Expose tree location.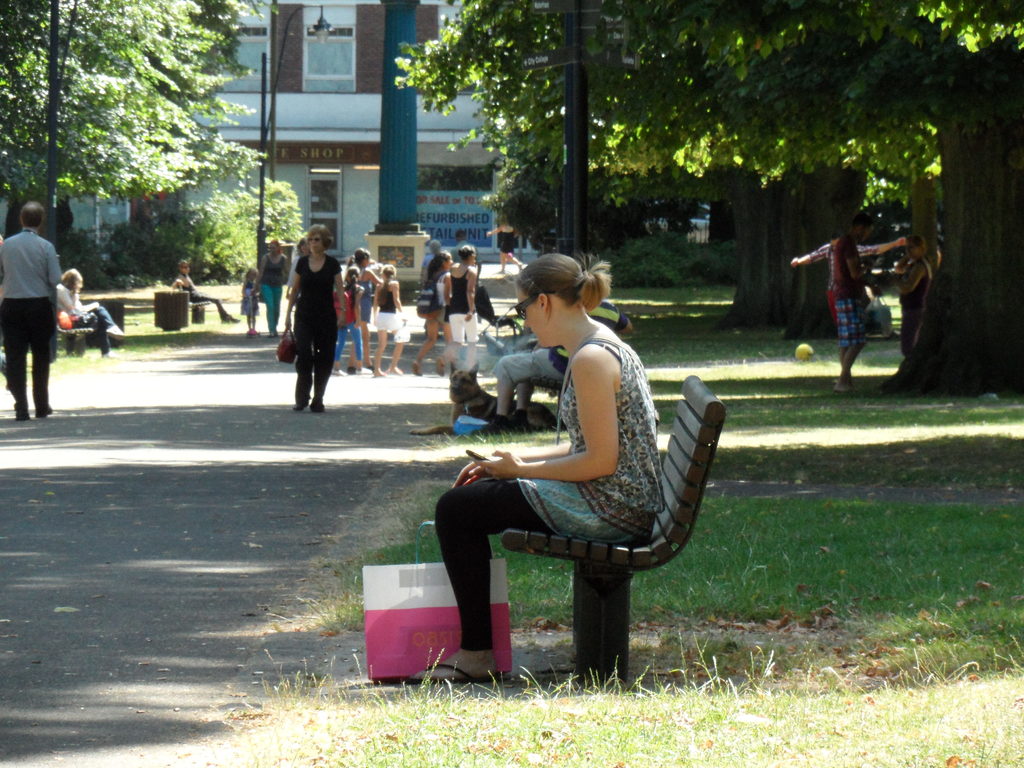
Exposed at <box>67,227,116,284</box>.
